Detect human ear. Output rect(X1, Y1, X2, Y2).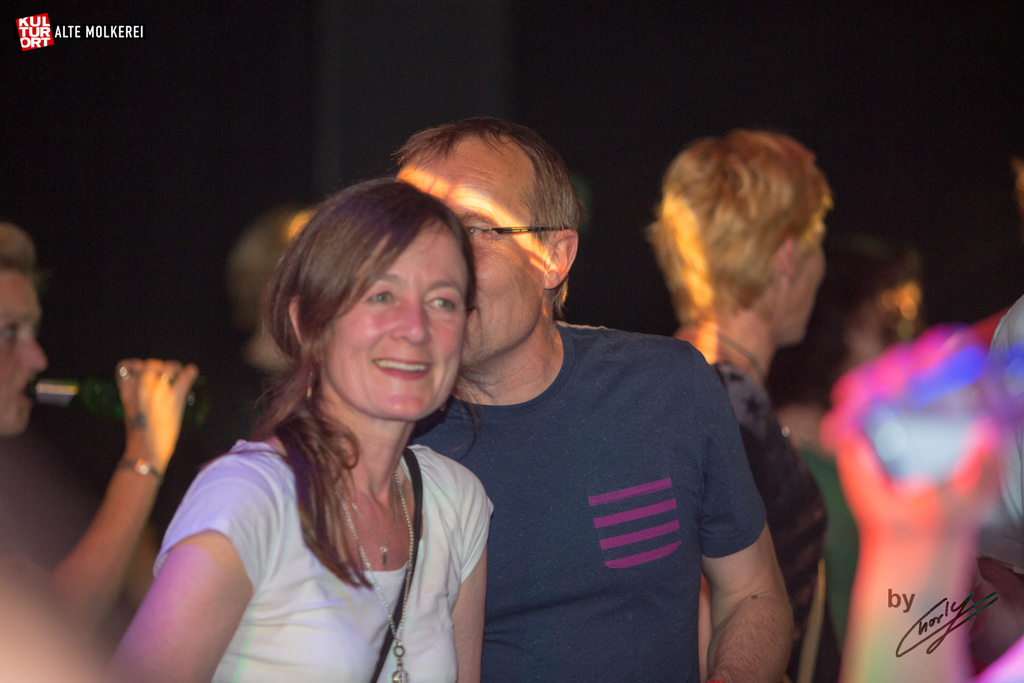
rect(289, 295, 308, 345).
